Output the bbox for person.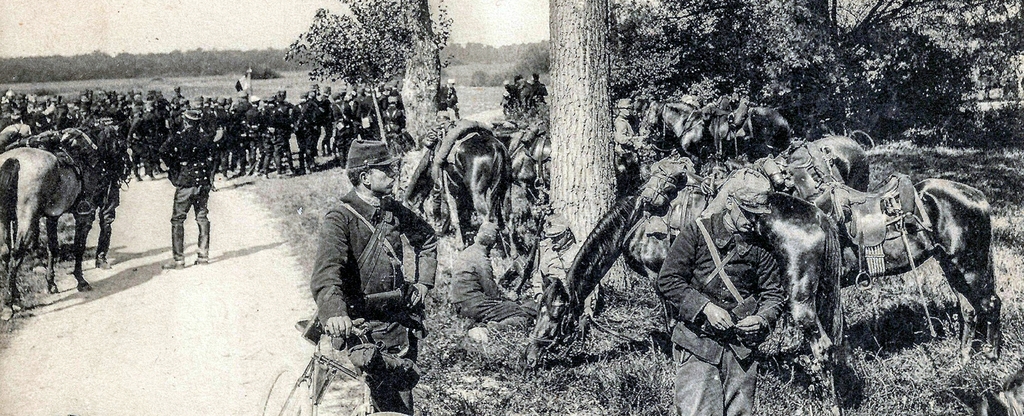
locate(442, 218, 531, 349).
